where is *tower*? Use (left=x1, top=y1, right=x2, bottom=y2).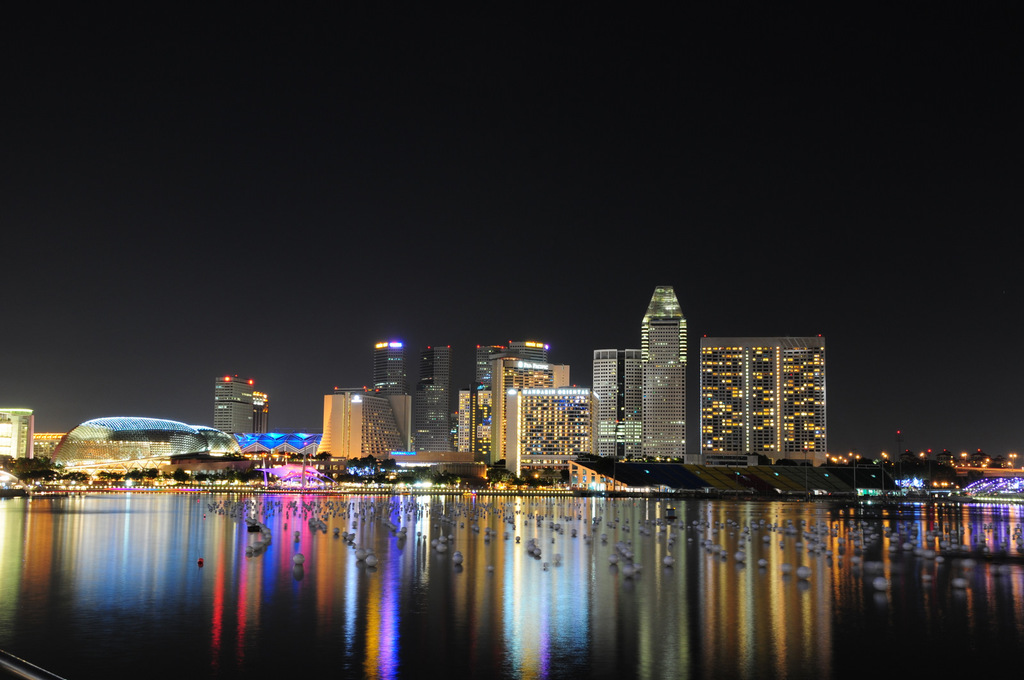
(left=211, top=373, right=260, bottom=448).
